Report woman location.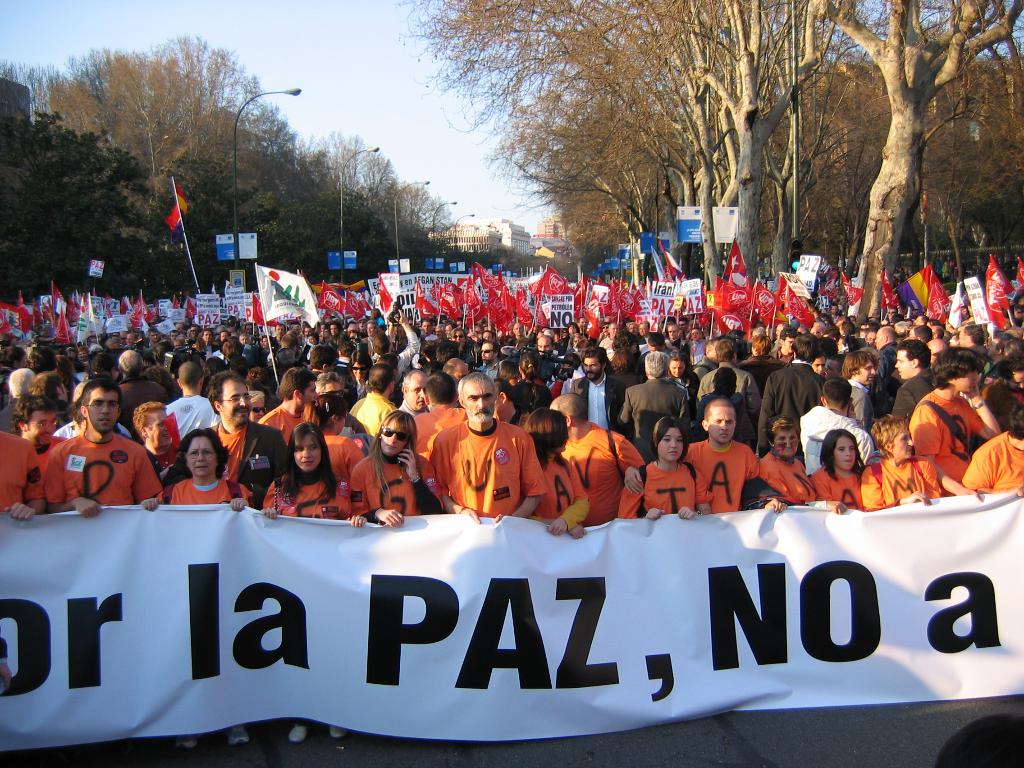
Report: (left=624, top=418, right=721, bottom=525).
